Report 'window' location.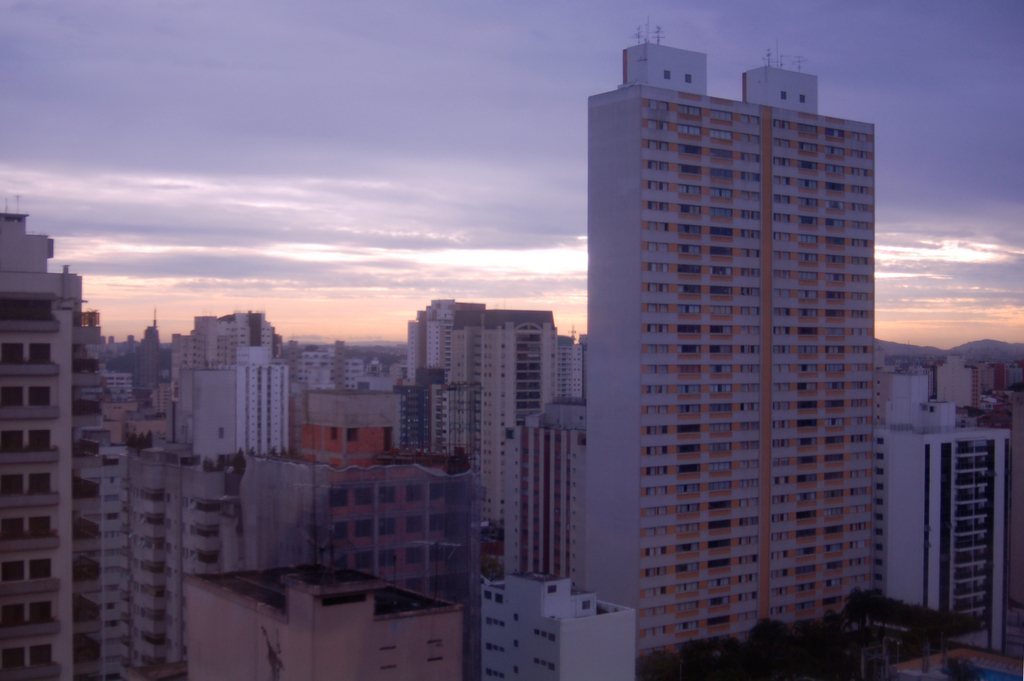
Report: box(662, 183, 670, 191).
